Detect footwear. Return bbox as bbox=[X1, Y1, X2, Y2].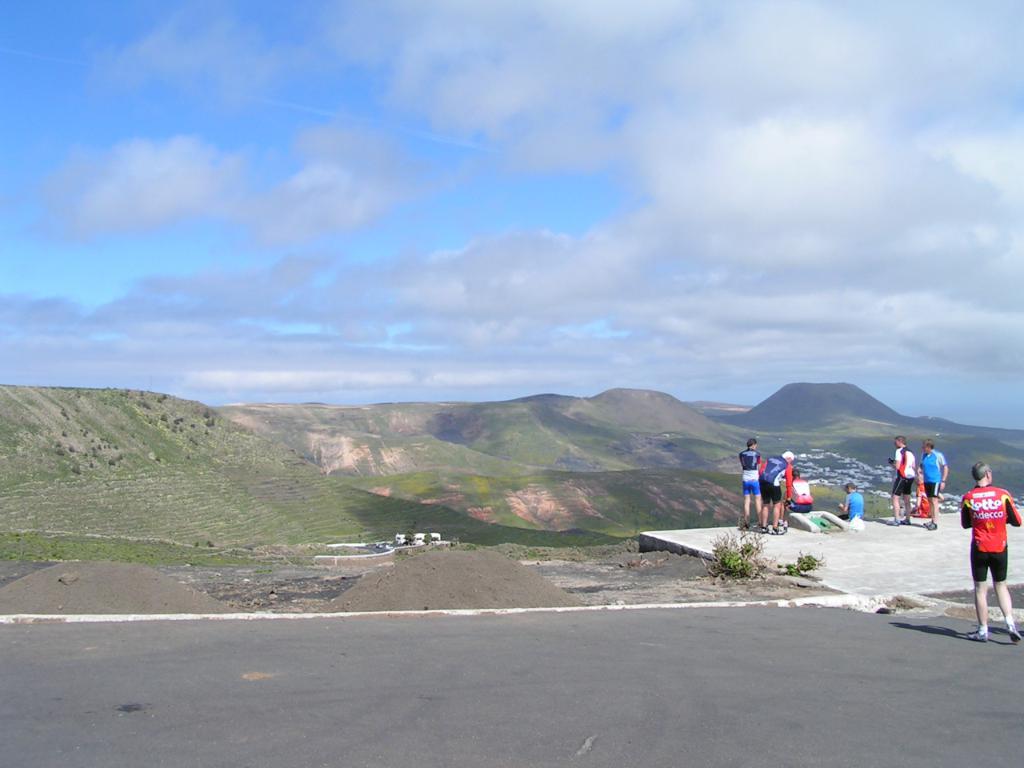
bbox=[963, 628, 989, 643].
